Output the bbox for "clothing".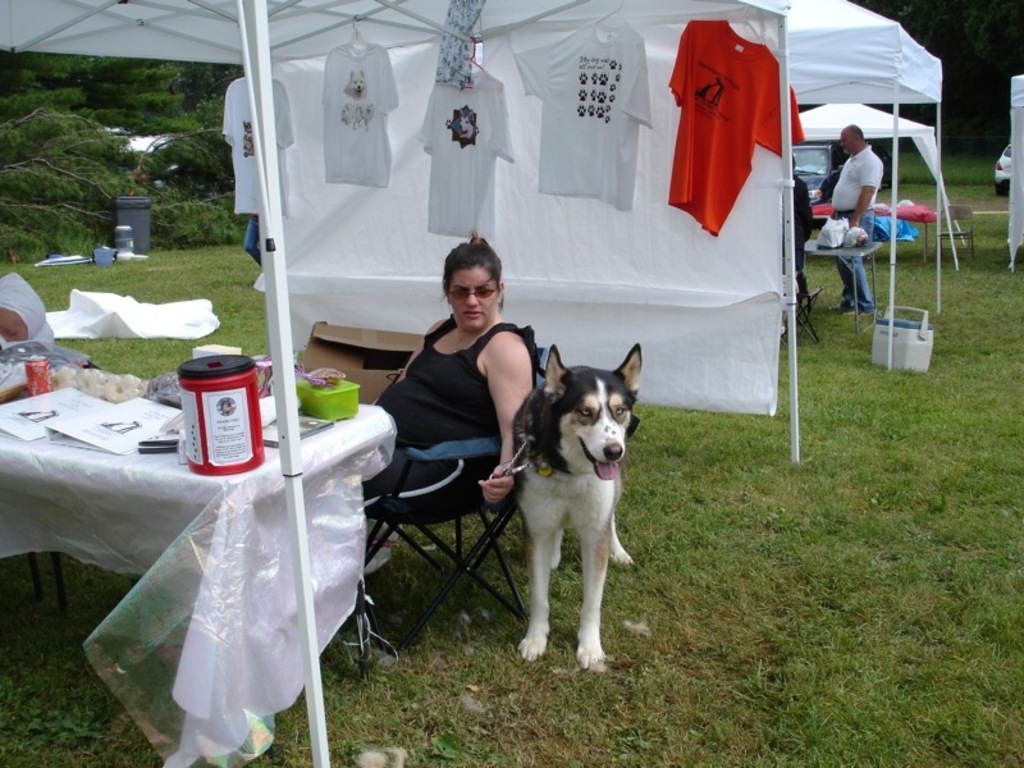
<region>513, 18, 646, 212</region>.
